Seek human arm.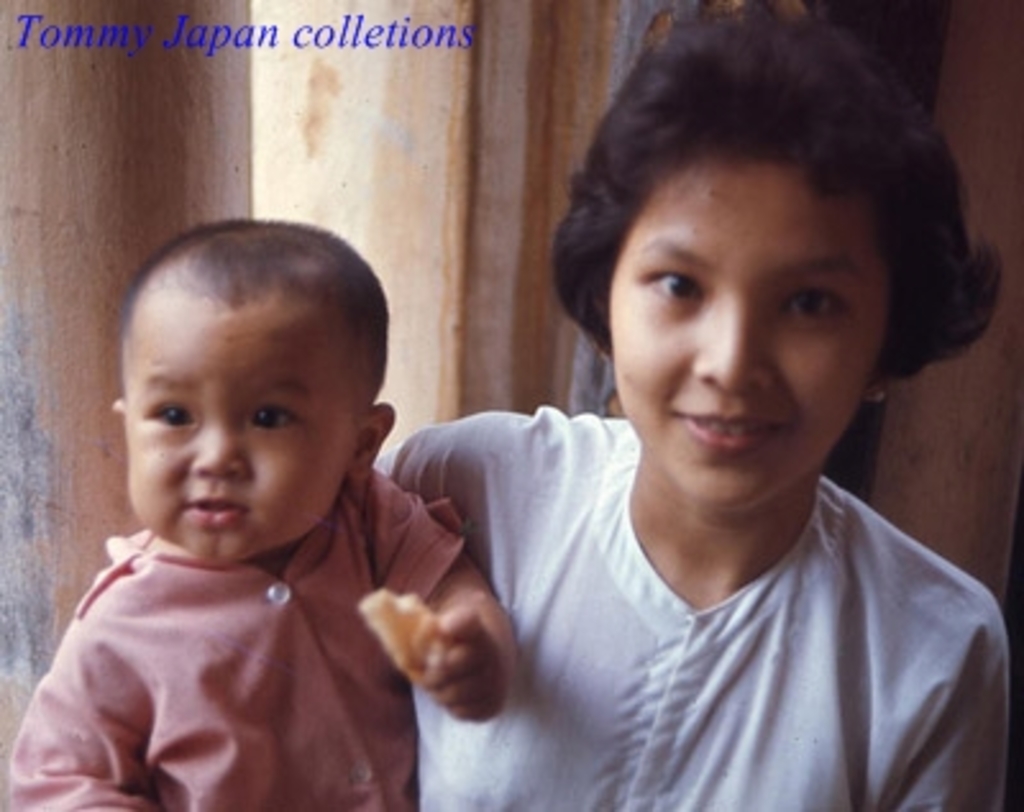
366:543:530:761.
